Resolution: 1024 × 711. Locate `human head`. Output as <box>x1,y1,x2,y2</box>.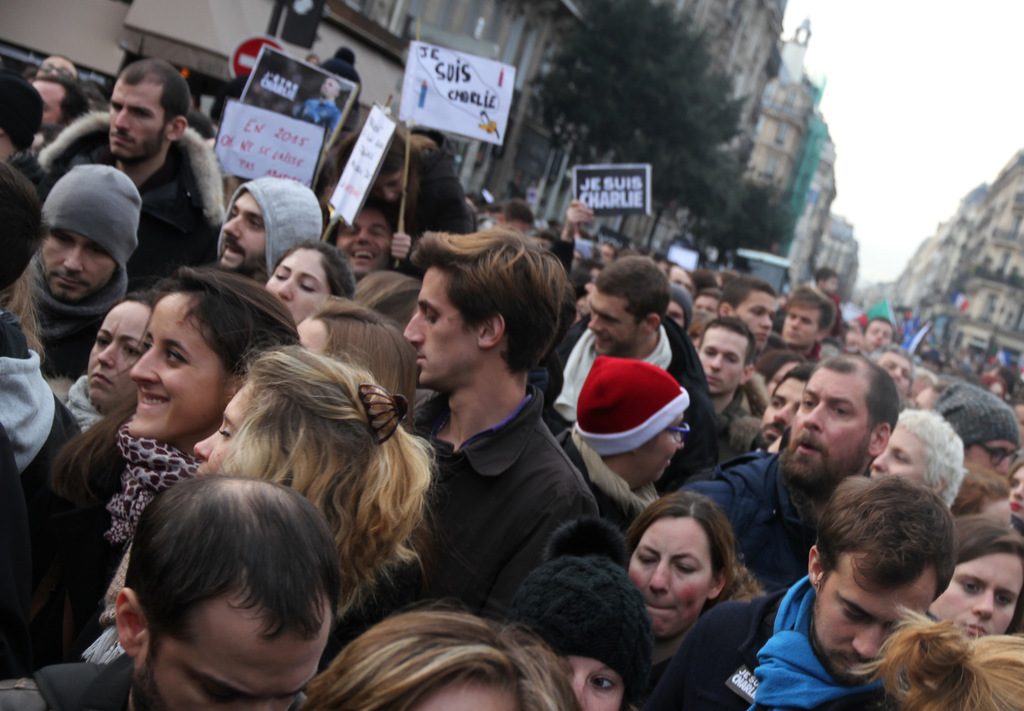
<box>106,62,191,161</box>.
